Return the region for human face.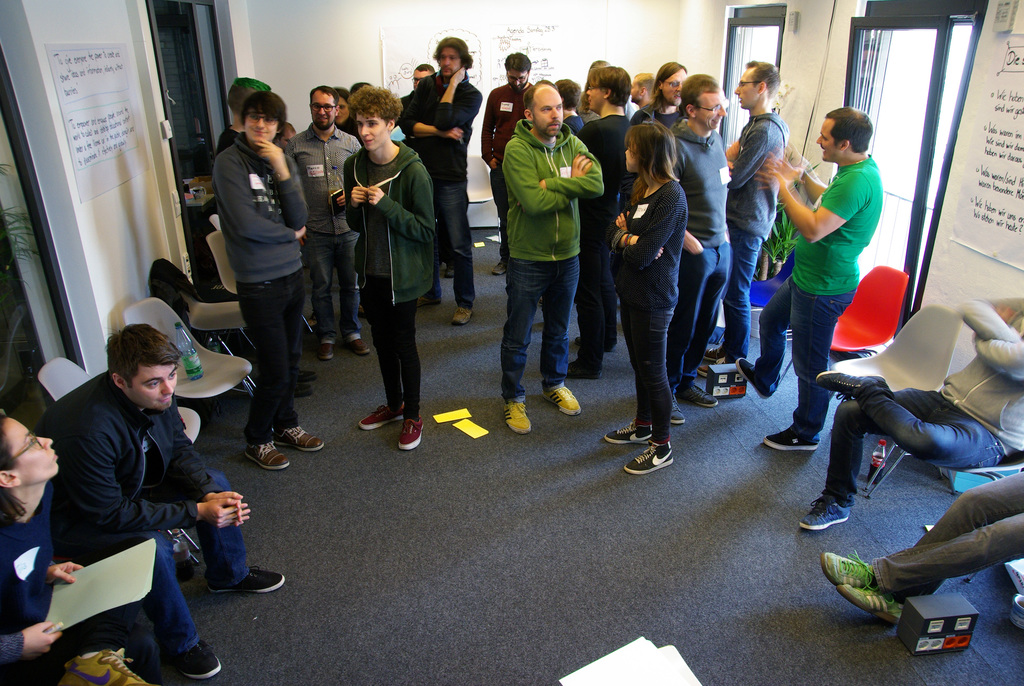
rect(630, 85, 644, 102).
